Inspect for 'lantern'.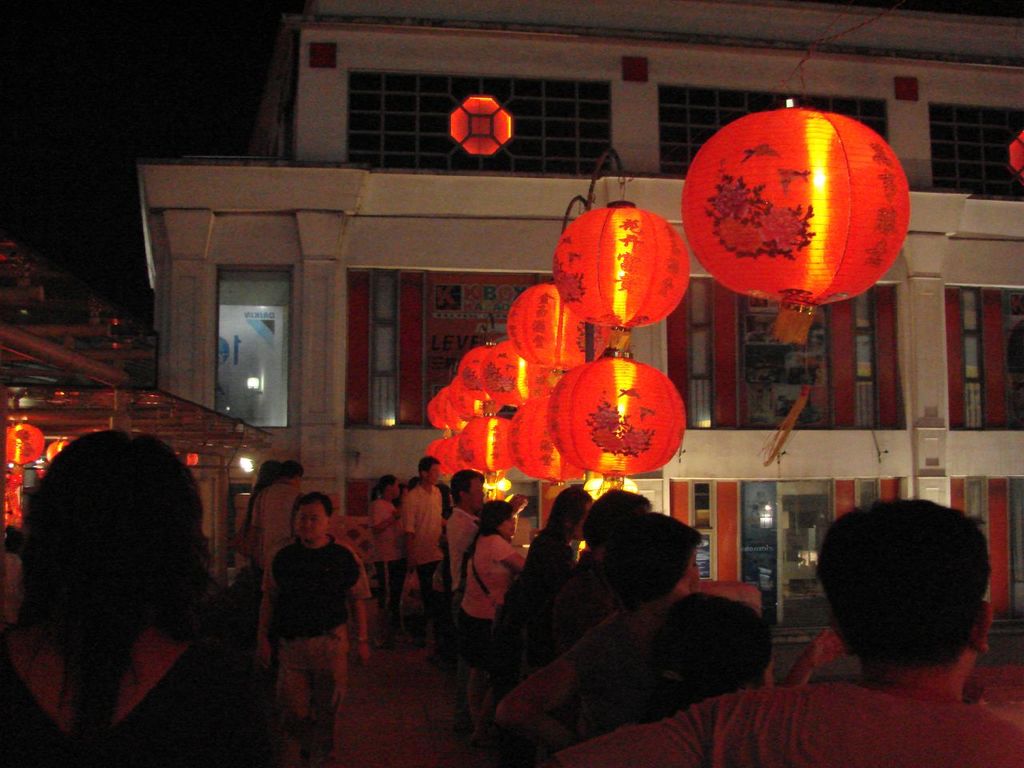
Inspection: bbox=[683, 103, 911, 346].
